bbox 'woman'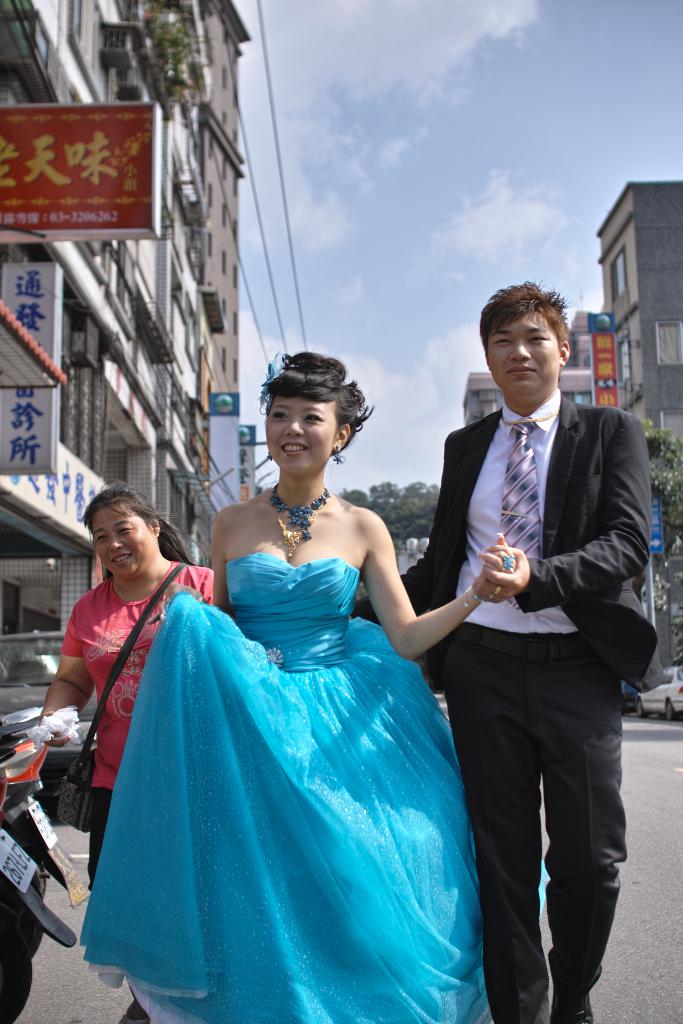
88,379,505,1007
